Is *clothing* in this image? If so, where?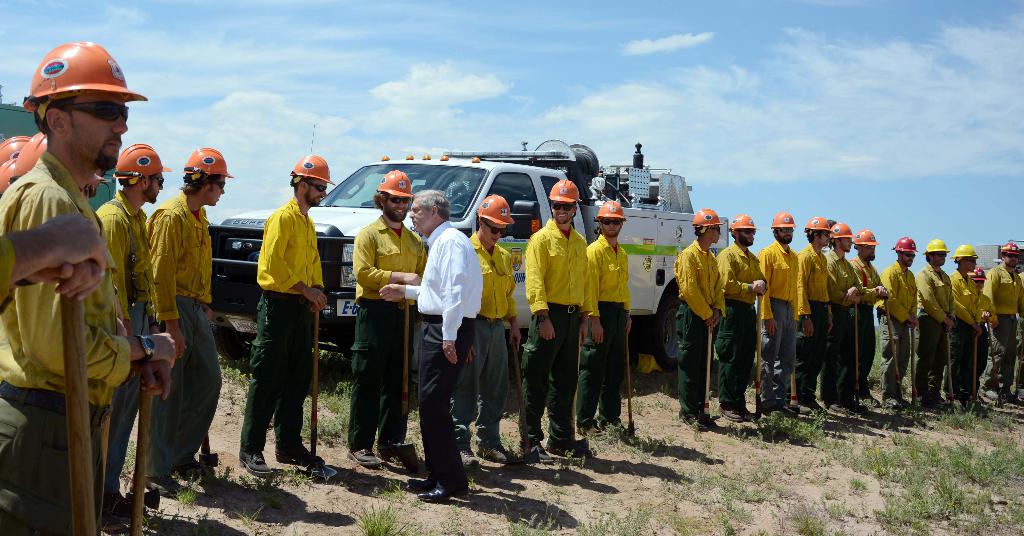
Yes, at [x1=754, y1=241, x2=796, y2=407].
